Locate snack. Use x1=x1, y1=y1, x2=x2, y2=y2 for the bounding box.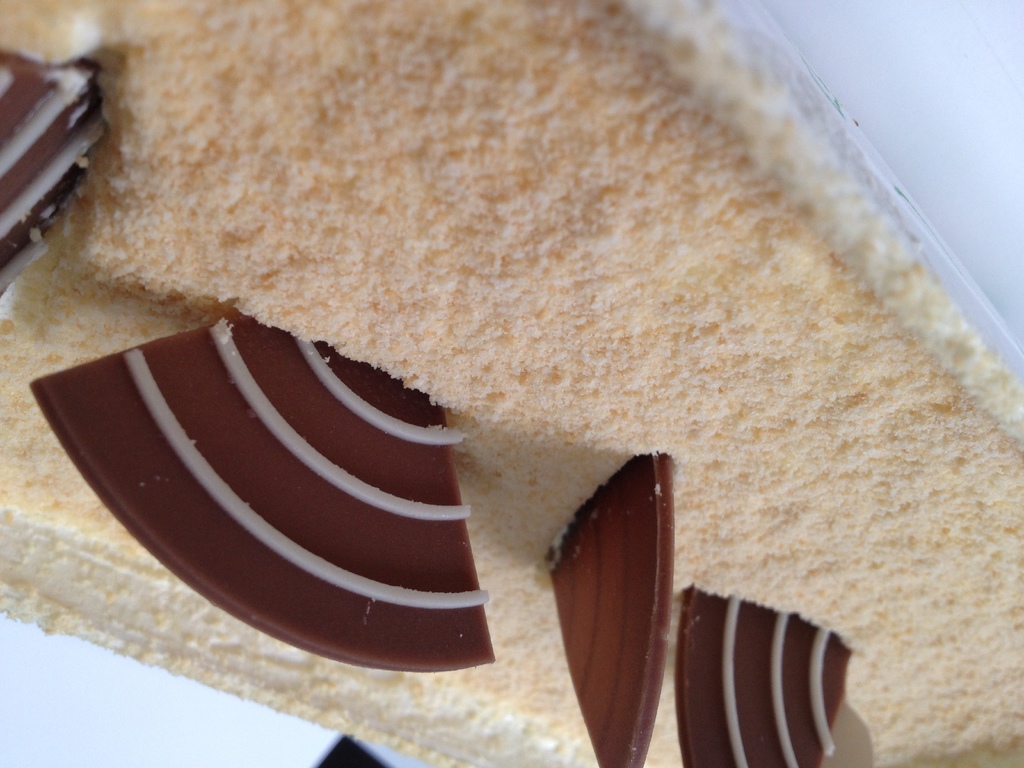
x1=18, y1=0, x2=1023, y2=724.
